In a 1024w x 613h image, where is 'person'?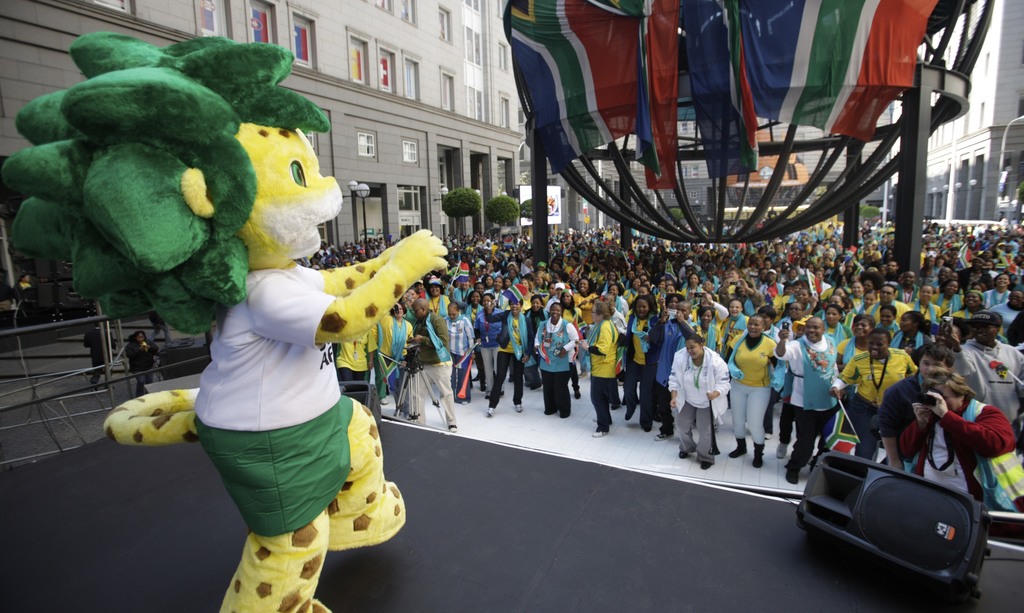
(584, 295, 620, 436).
